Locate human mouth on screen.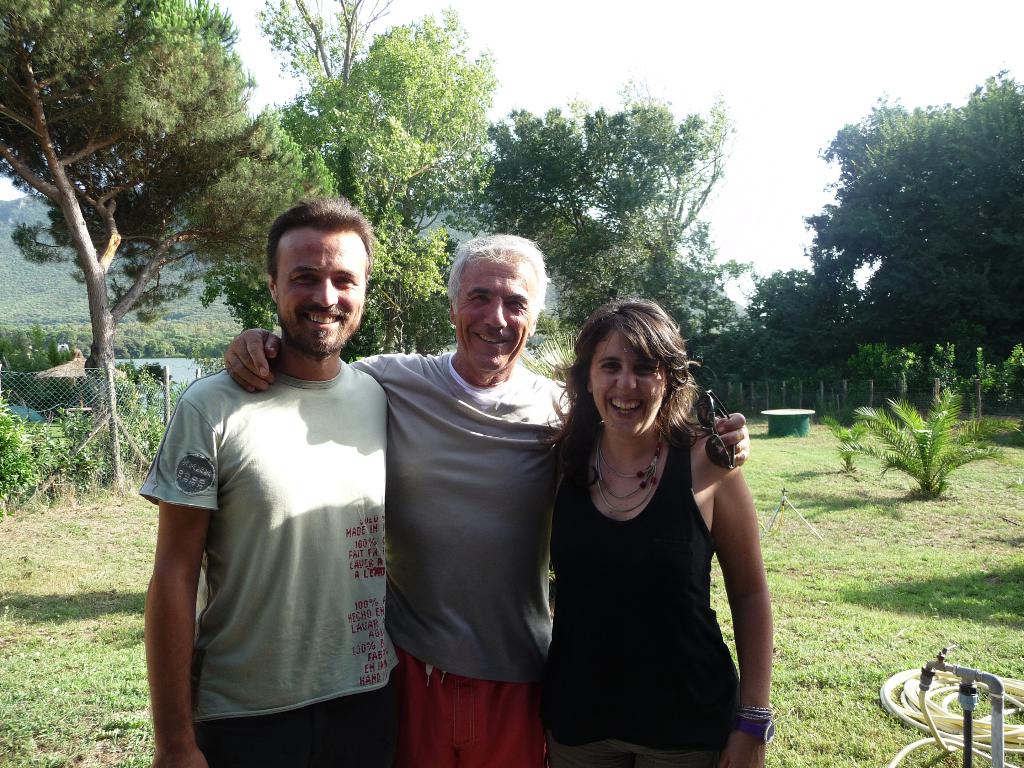
On screen at rect(307, 311, 340, 332).
